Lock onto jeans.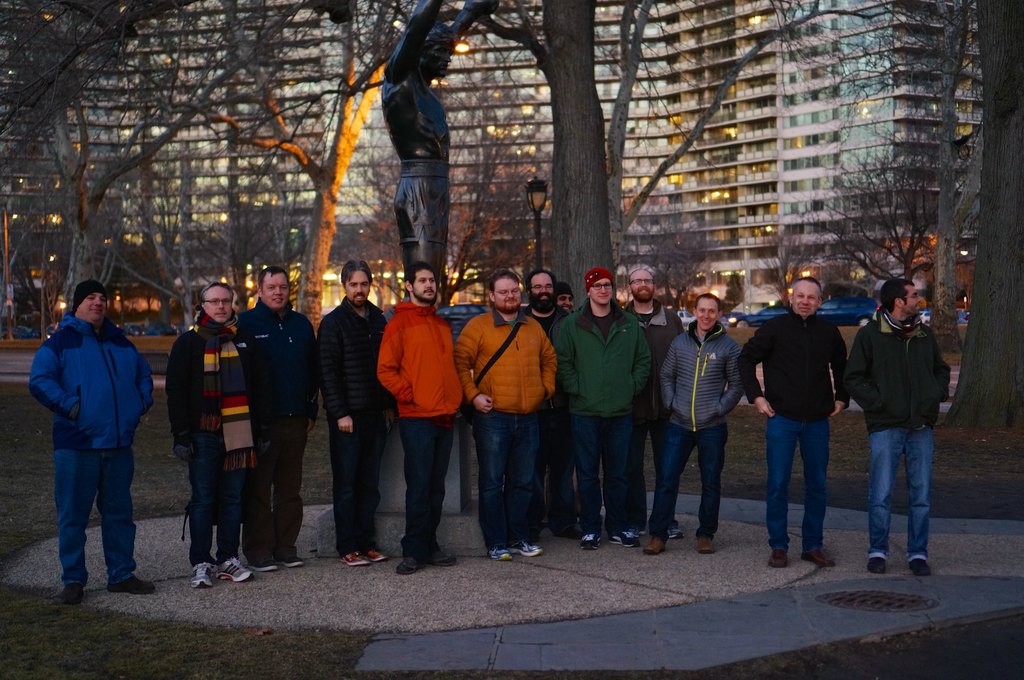
Locked: <box>189,429,245,553</box>.
